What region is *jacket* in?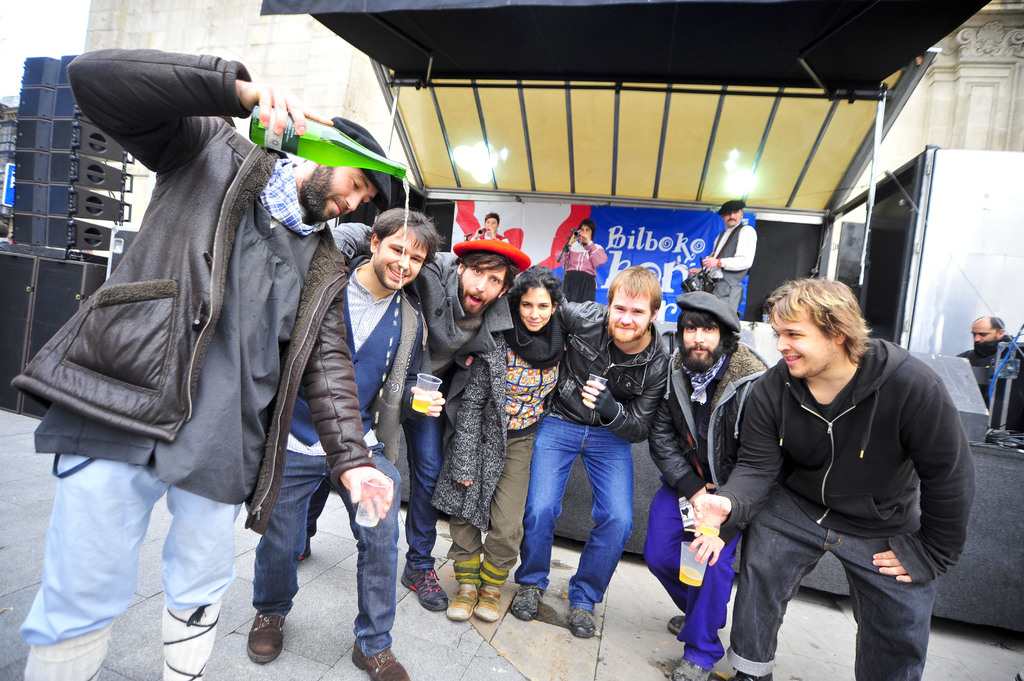
pyautogui.locateOnScreen(650, 339, 774, 497).
